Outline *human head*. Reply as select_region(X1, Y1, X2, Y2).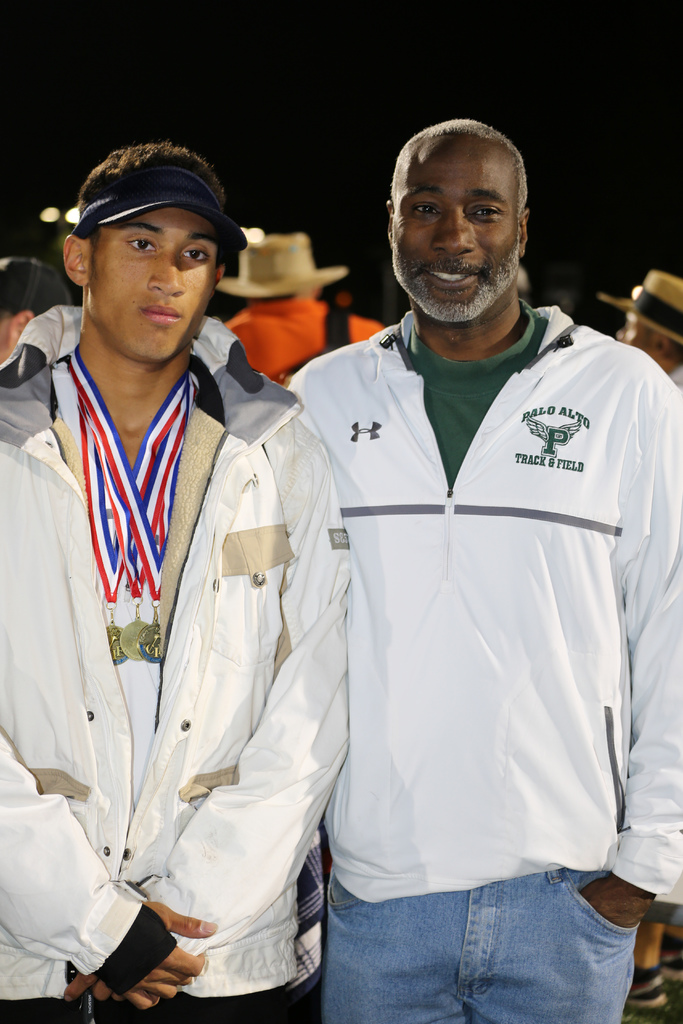
select_region(0, 253, 69, 369).
